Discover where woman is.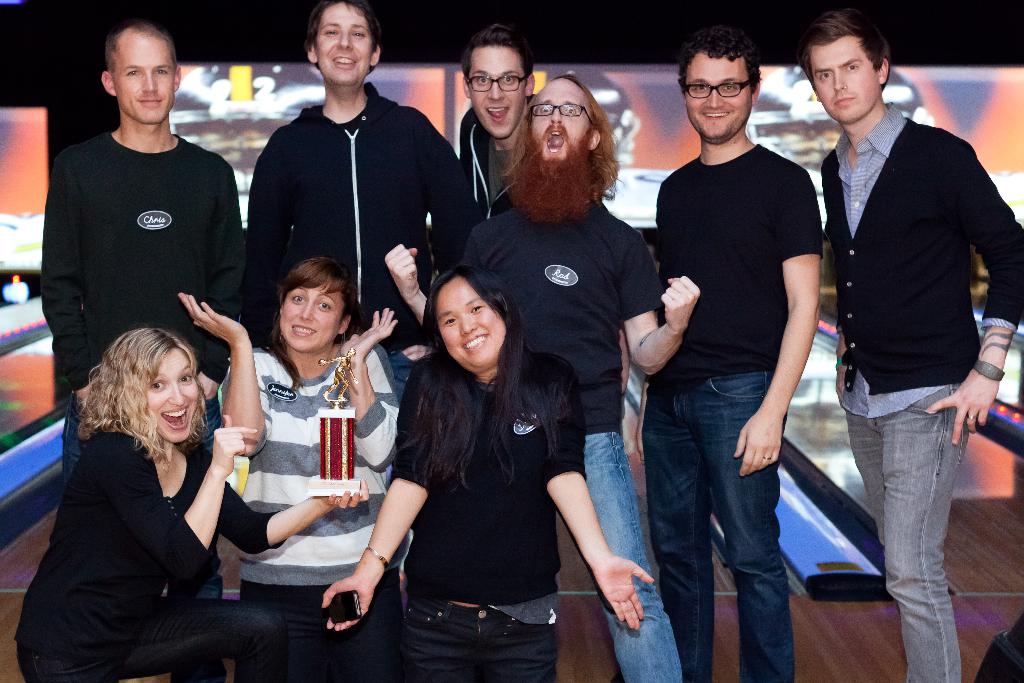
Discovered at pyautogui.locateOnScreen(178, 262, 399, 682).
